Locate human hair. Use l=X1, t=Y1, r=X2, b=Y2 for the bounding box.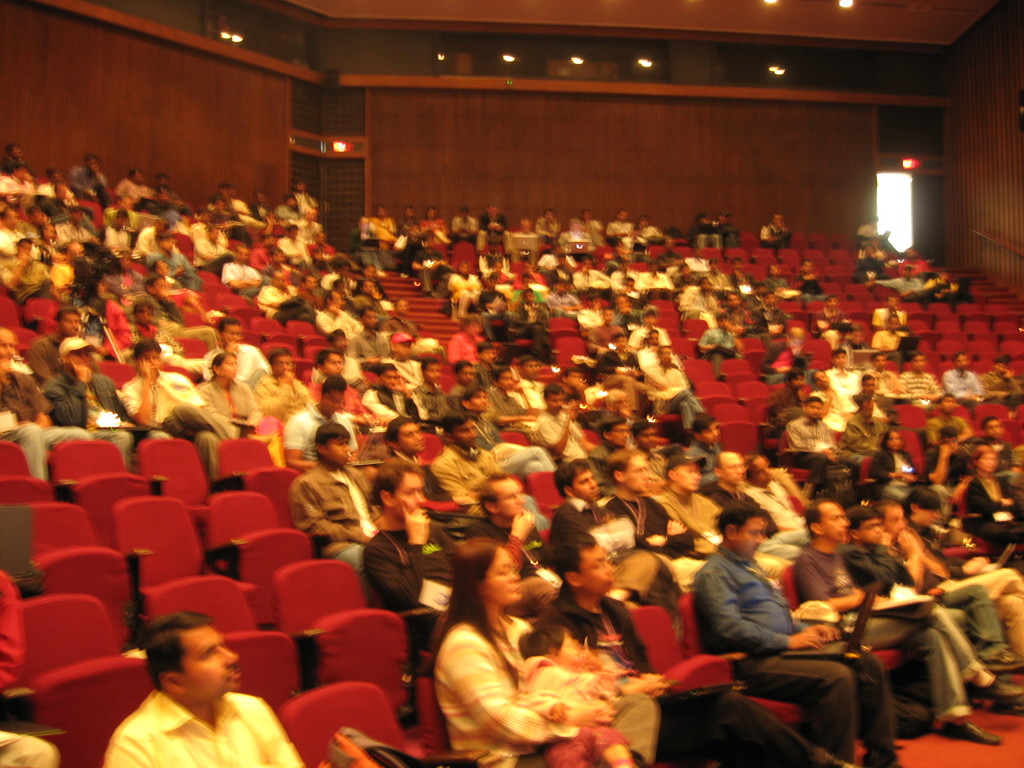
l=369, t=456, r=422, b=506.
